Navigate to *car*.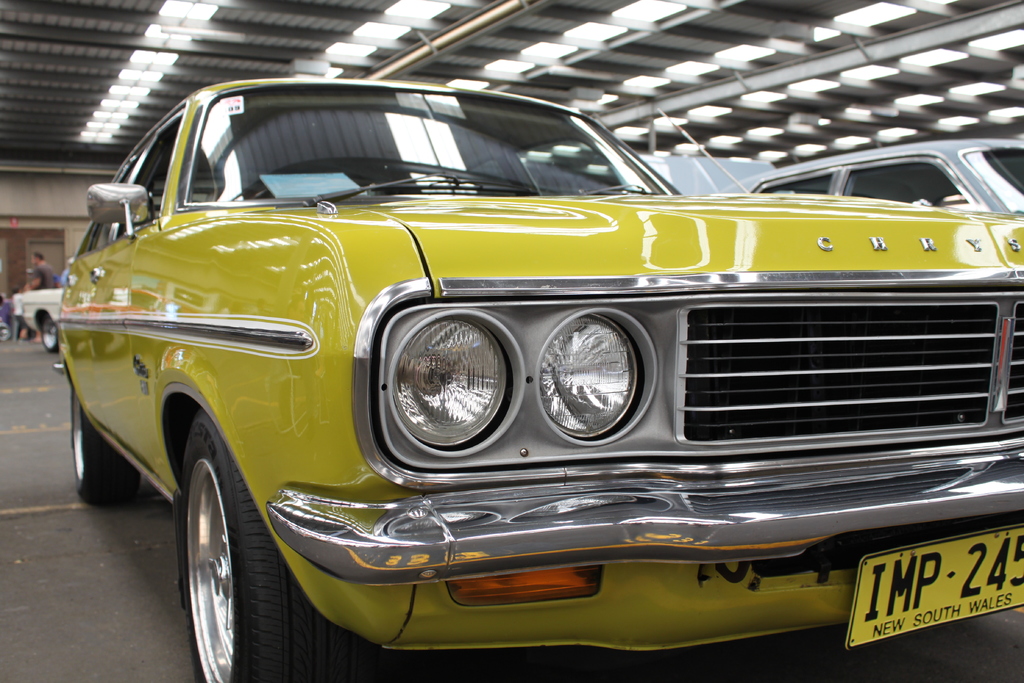
Navigation target: 51, 78, 1023, 682.
